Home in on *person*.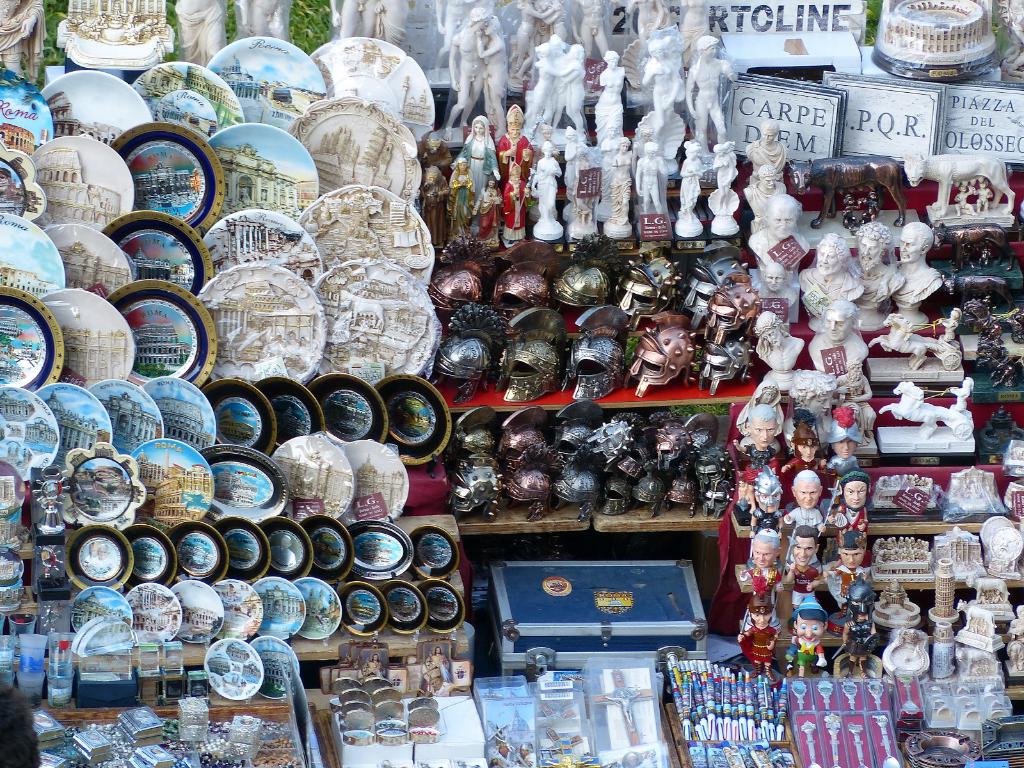
Homed in at x1=757, y1=267, x2=794, y2=307.
